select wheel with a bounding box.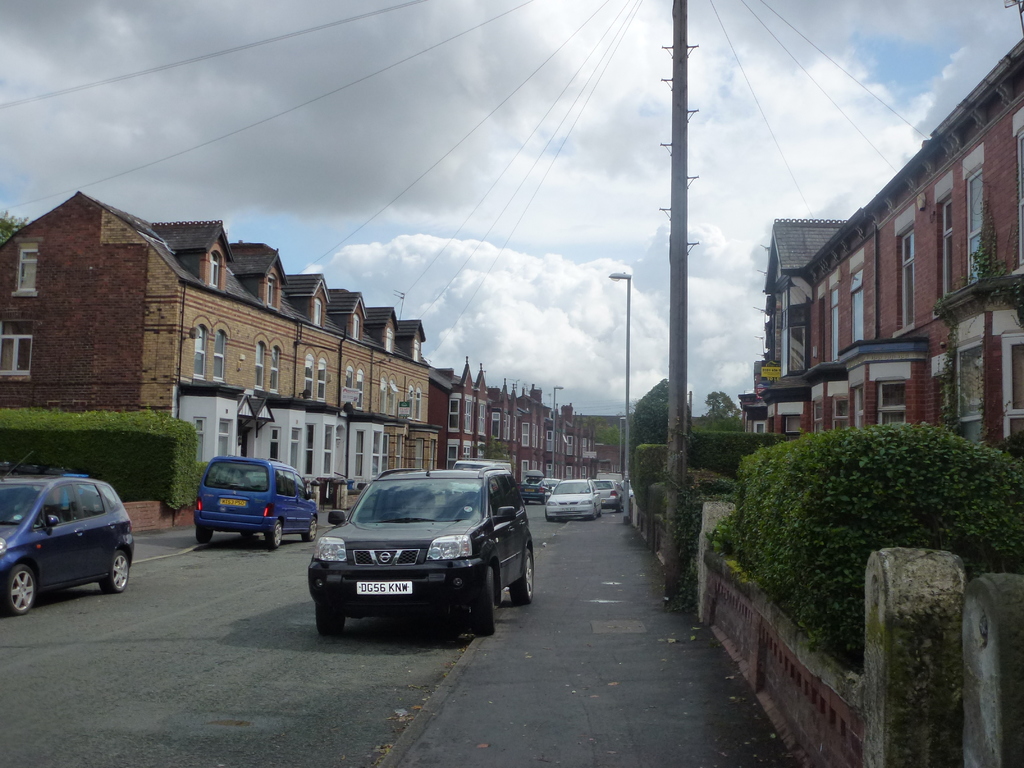
[100,550,128,596].
